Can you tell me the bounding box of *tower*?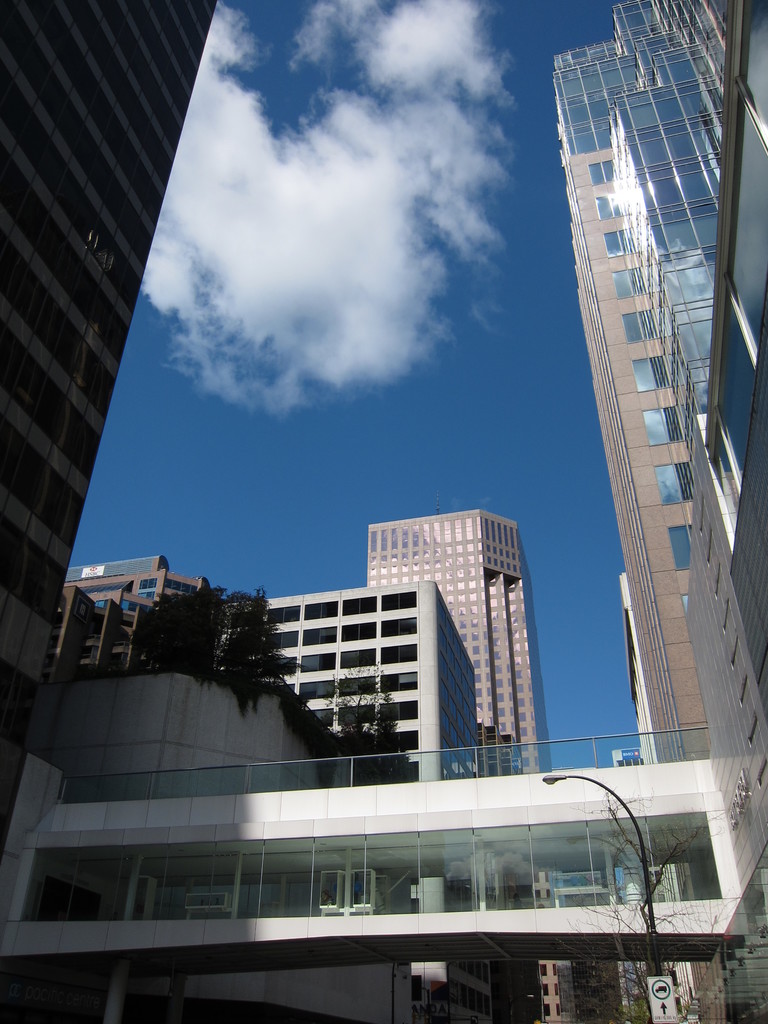
region(569, 0, 735, 765).
